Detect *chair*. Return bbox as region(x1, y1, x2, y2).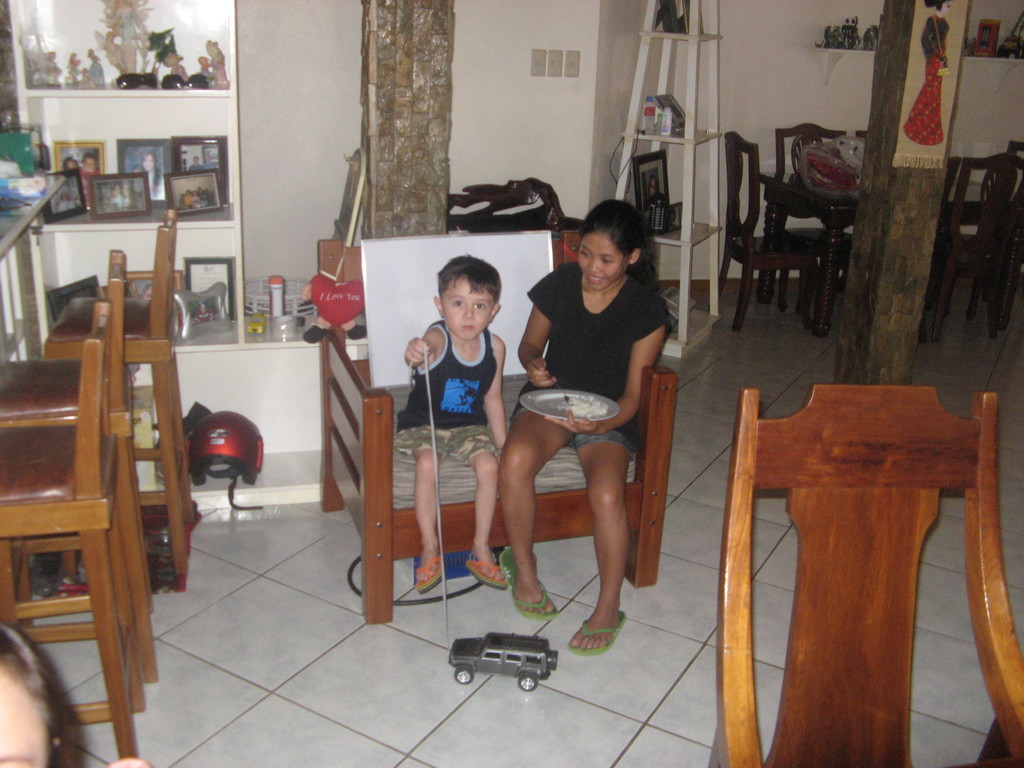
region(314, 227, 681, 624).
